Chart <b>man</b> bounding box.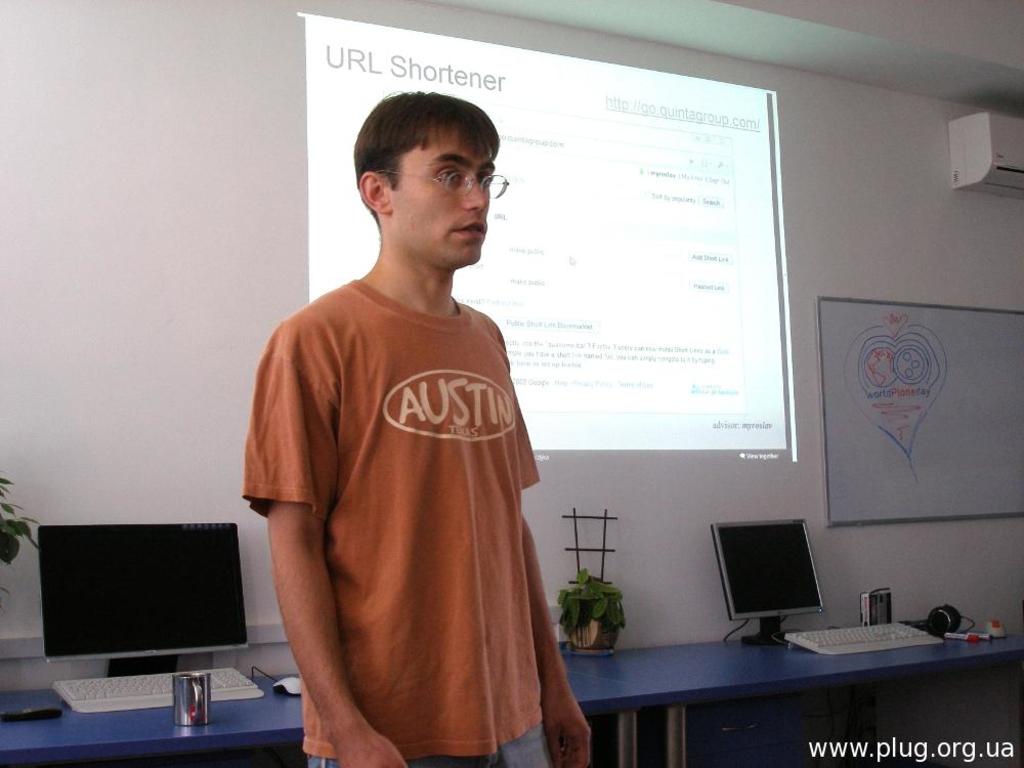
Charted: detection(242, 86, 591, 767).
